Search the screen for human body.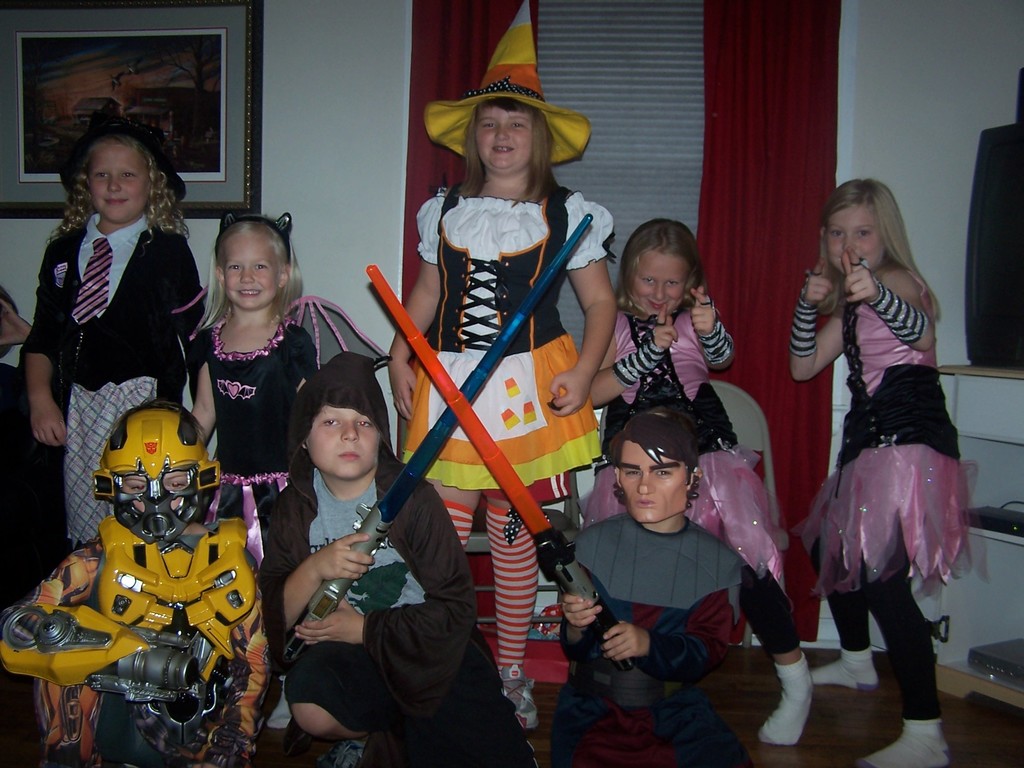
Found at l=557, t=408, r=749, b=767.
